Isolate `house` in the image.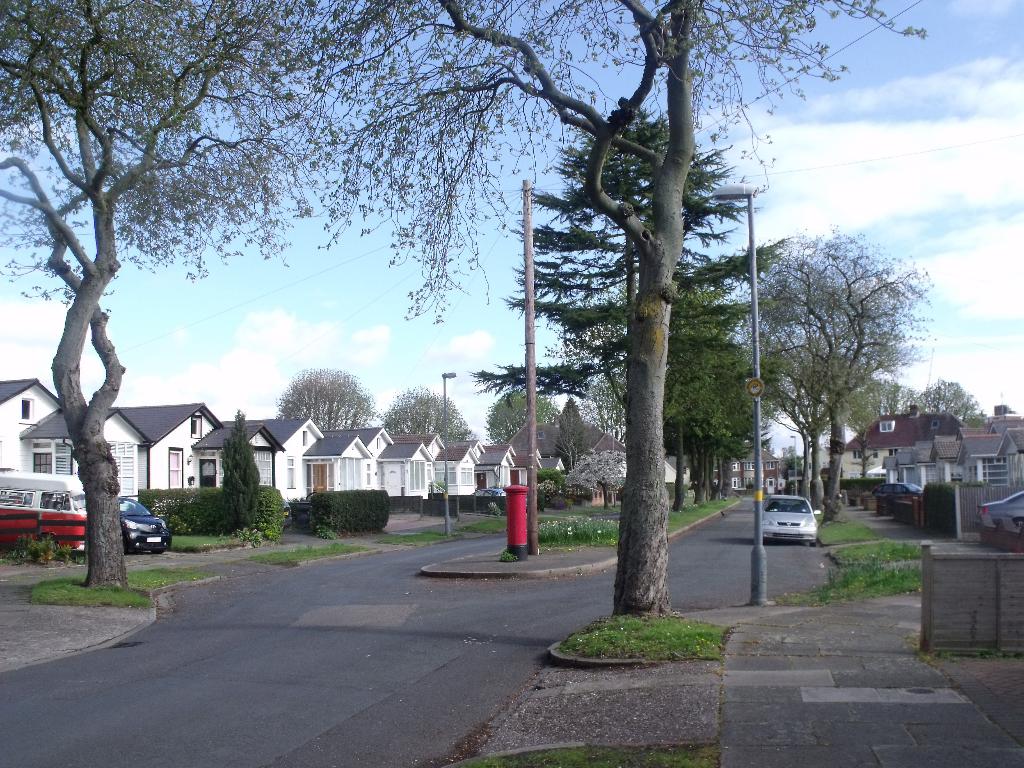
Isolated region: region(508, 454, 540, 495).
